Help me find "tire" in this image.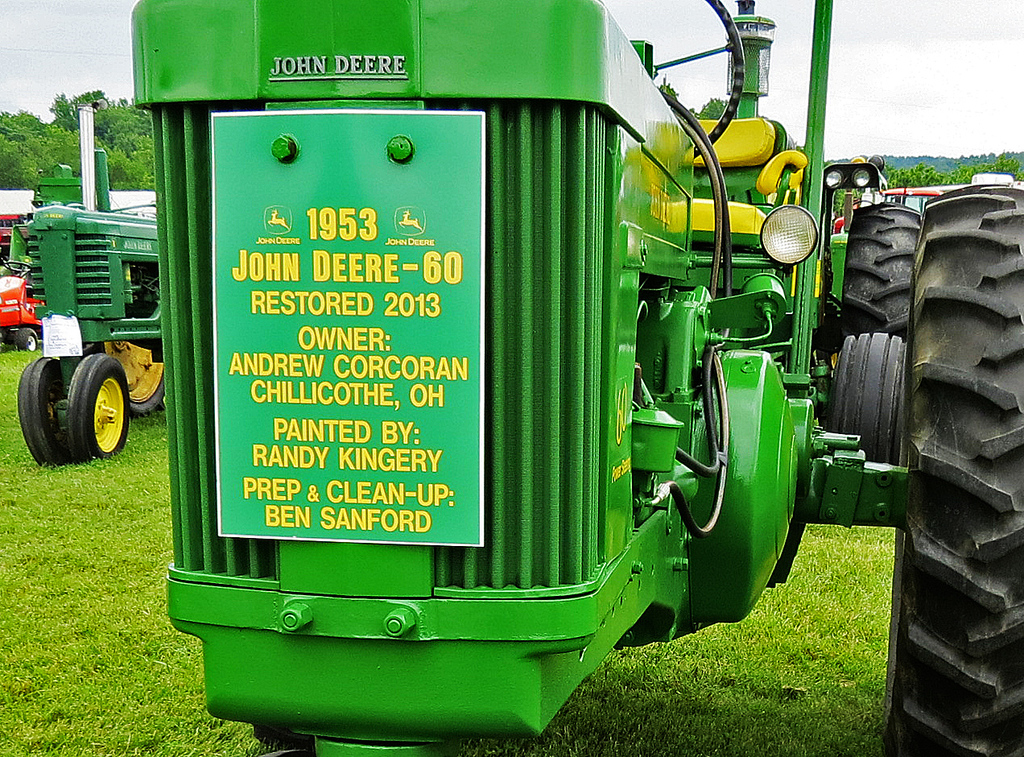
Found it: box(69, 354, 130, 464).
